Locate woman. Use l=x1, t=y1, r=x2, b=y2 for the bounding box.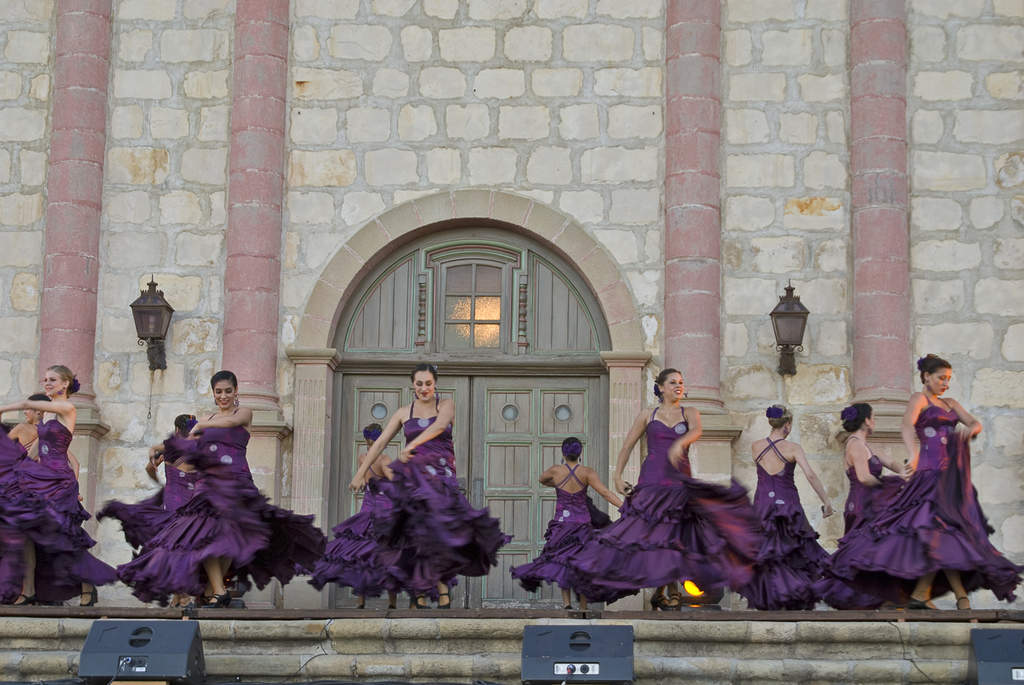
l=734, t=396, r=833, b=610.
